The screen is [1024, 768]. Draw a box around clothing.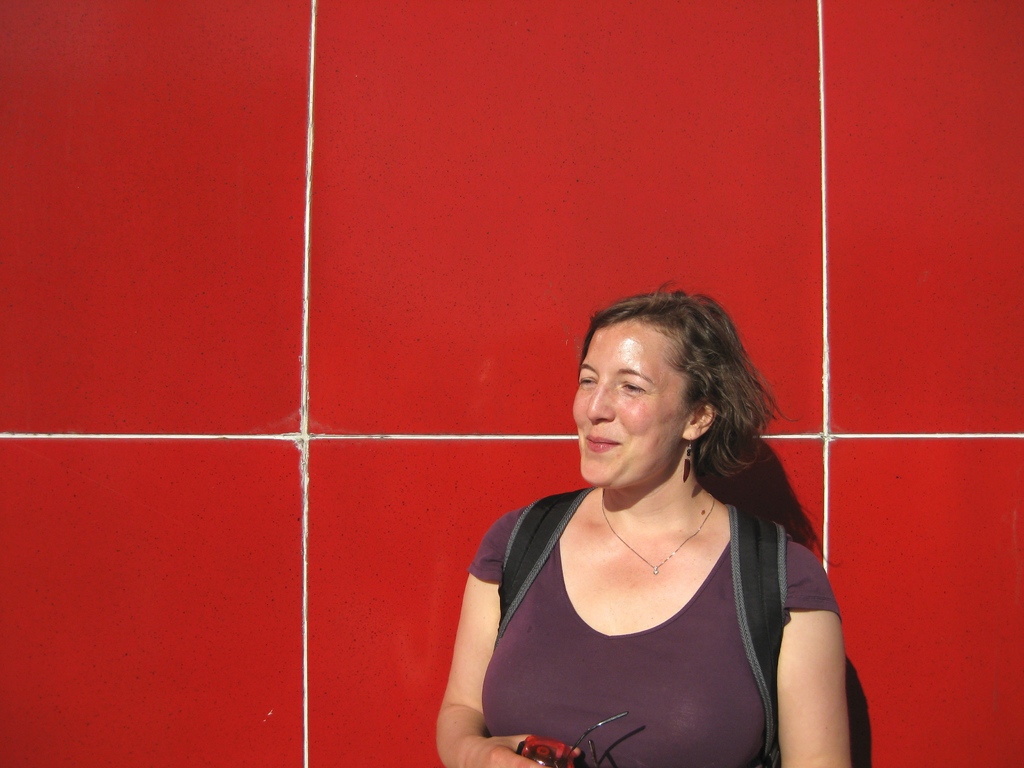
{"x1": 460, "y1": 452, "x2": 838, "y2": 748}.
